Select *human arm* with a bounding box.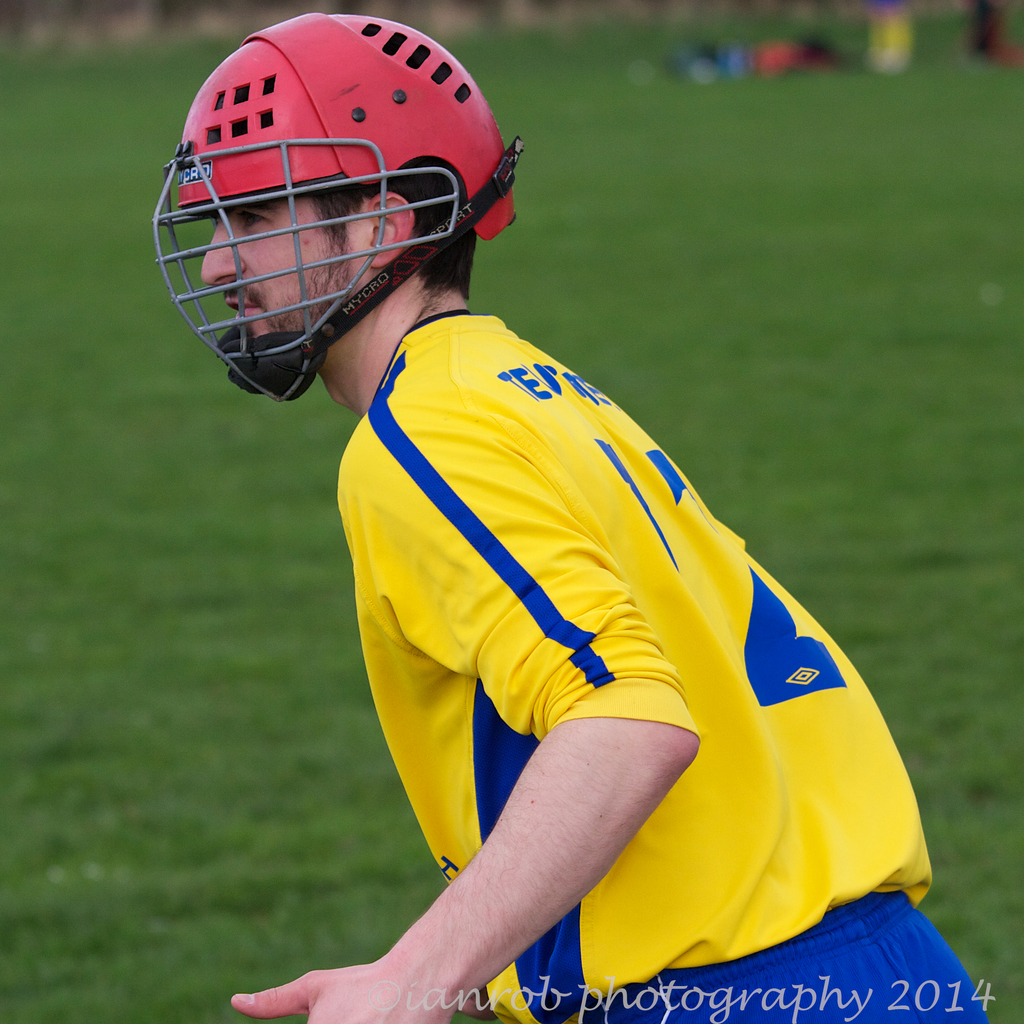
[371,461,828,986].
